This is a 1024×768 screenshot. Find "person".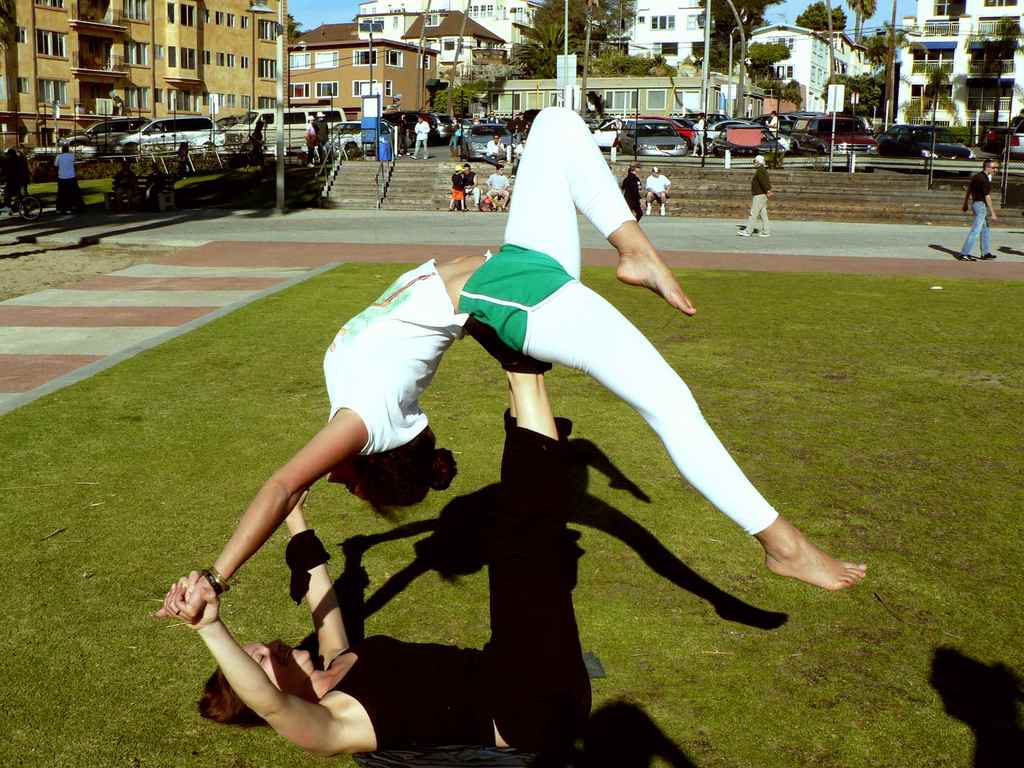
Bounding box: Rect(767, 114, 783, 135).
